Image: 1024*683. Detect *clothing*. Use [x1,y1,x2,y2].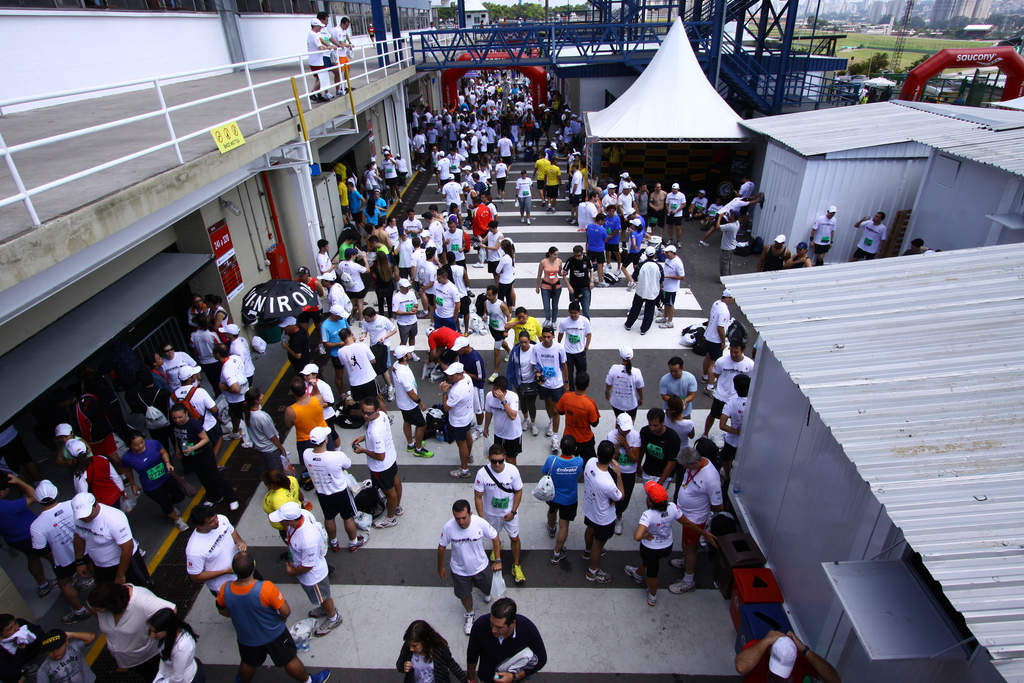
[301,29,325,76].
